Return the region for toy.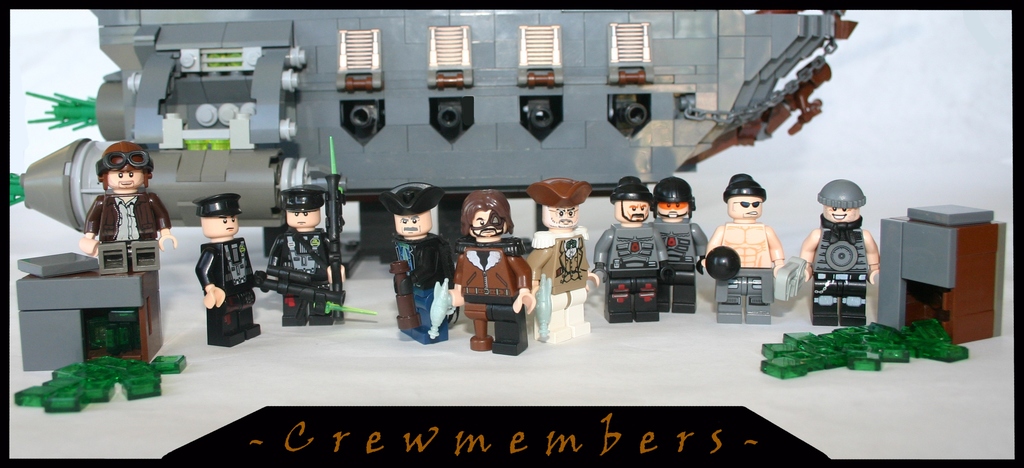
BBox(630, 173, 706, 325).
